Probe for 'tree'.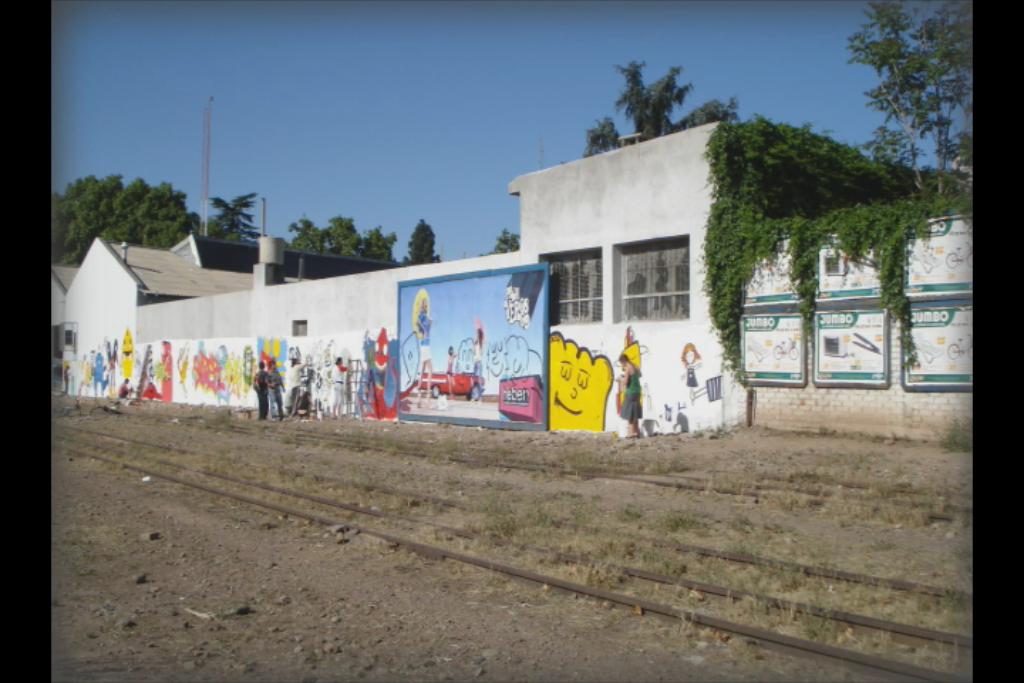
Probe result: box=[899, 0, 966, 194].
